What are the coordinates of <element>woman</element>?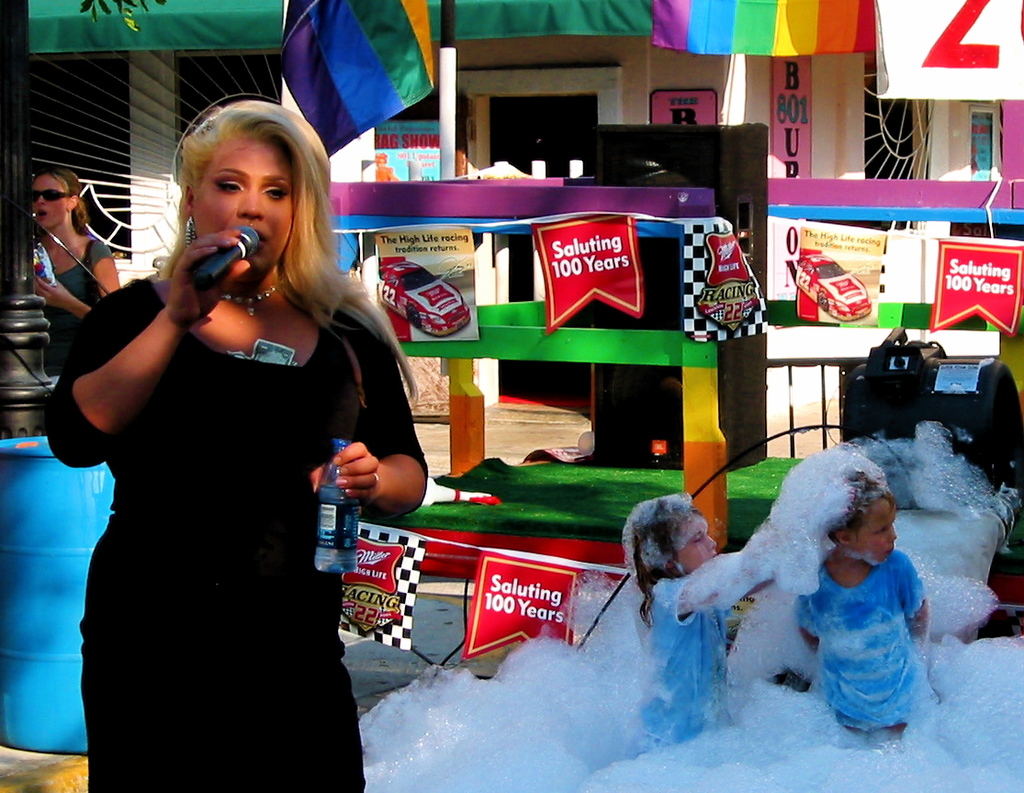
crop(32, 169, 119, 374).
